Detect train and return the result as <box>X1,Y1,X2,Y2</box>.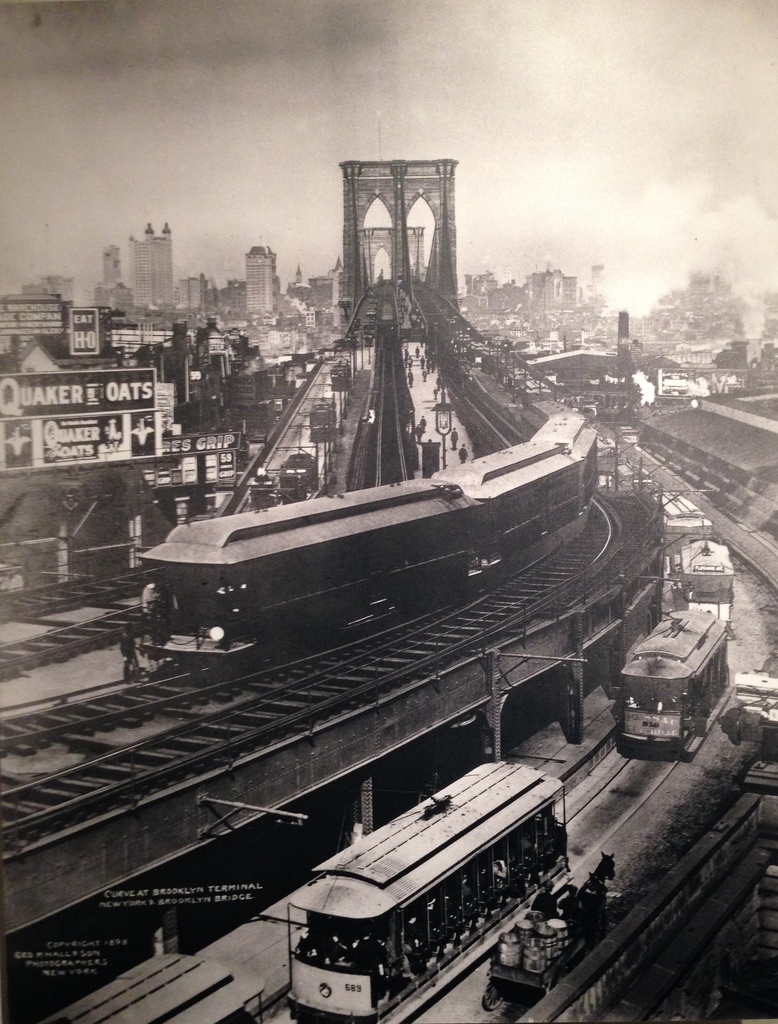
<box>280,755,572,1019</box>.
